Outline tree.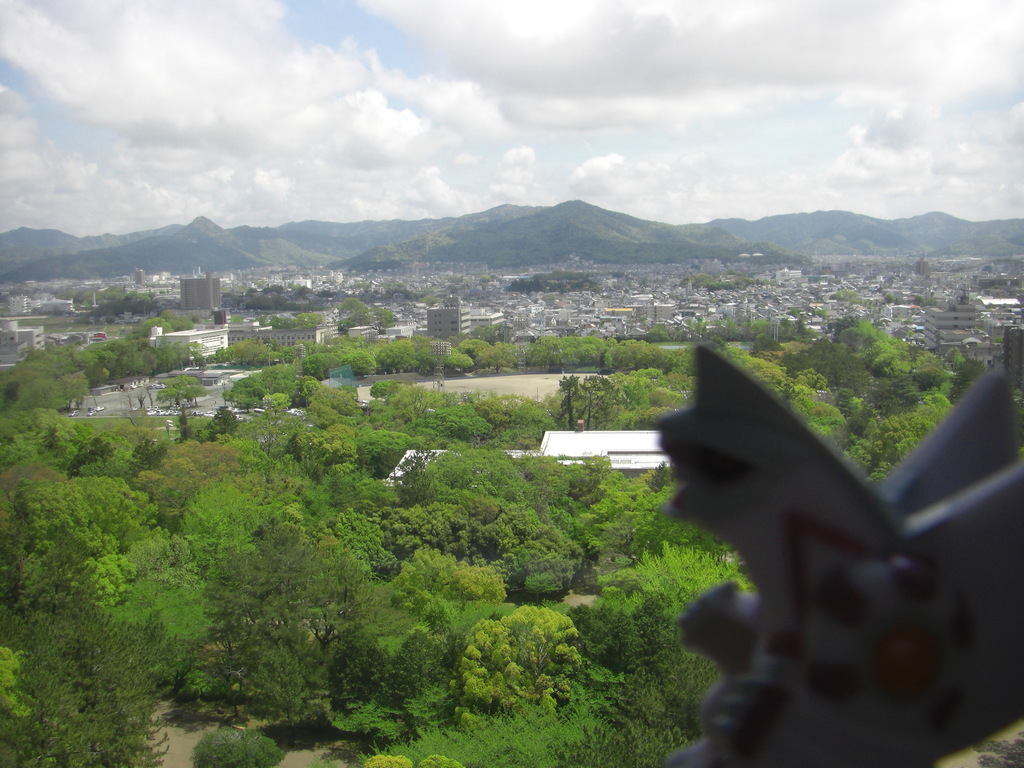
Outline: <region>377, 342, 420, 369</region>.
